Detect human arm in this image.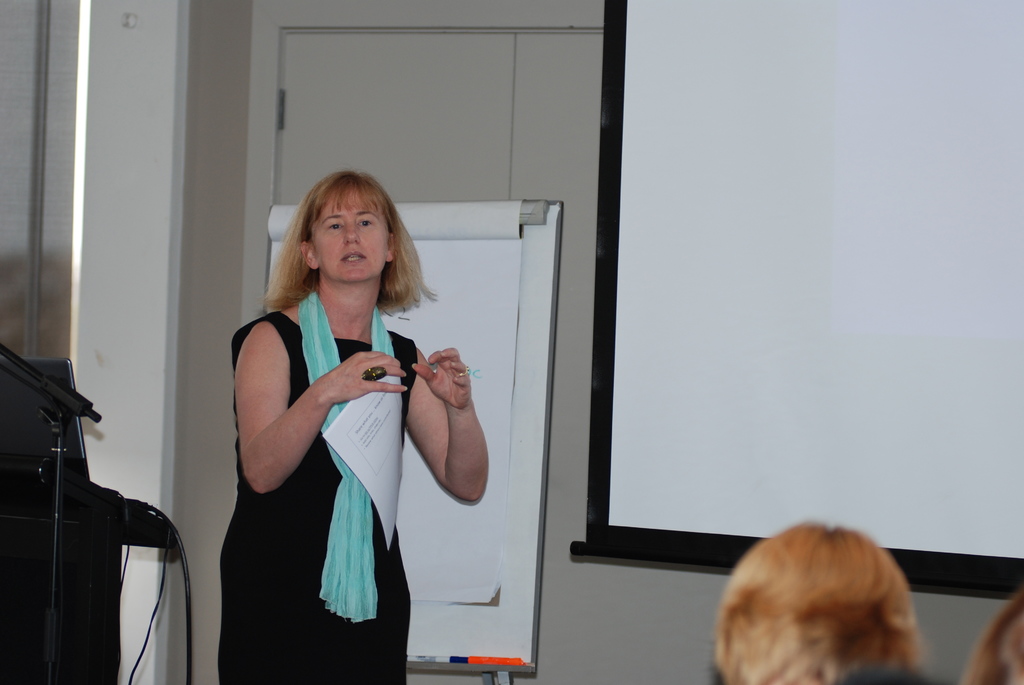
Detection: crop(390, 342, 481, 531).
